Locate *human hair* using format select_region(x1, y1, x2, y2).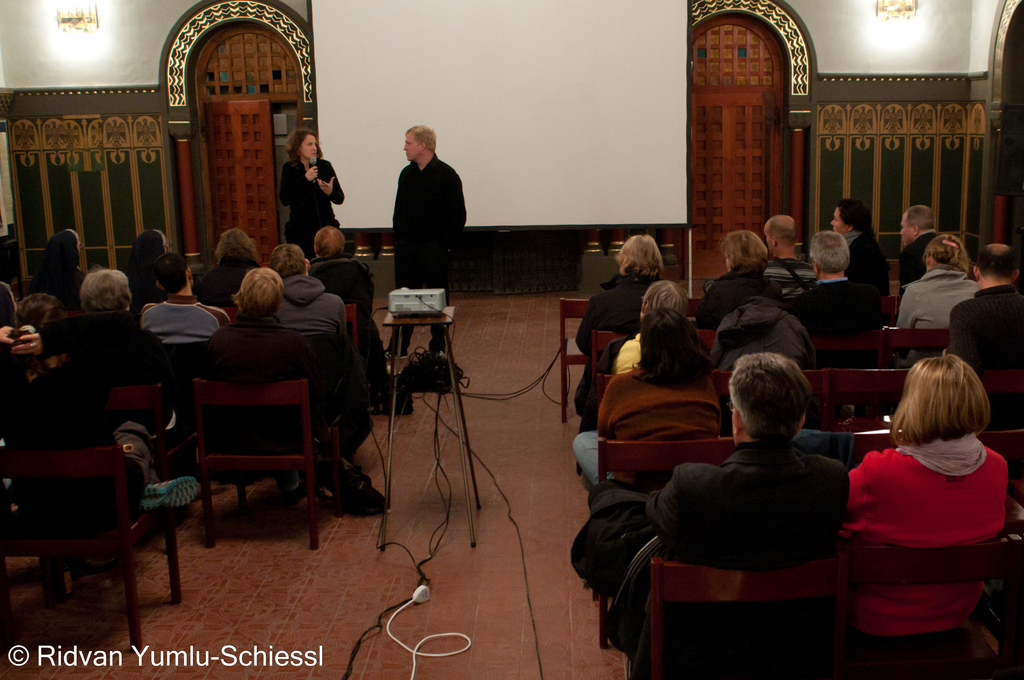
select_region(905, 201, 936, 229).
